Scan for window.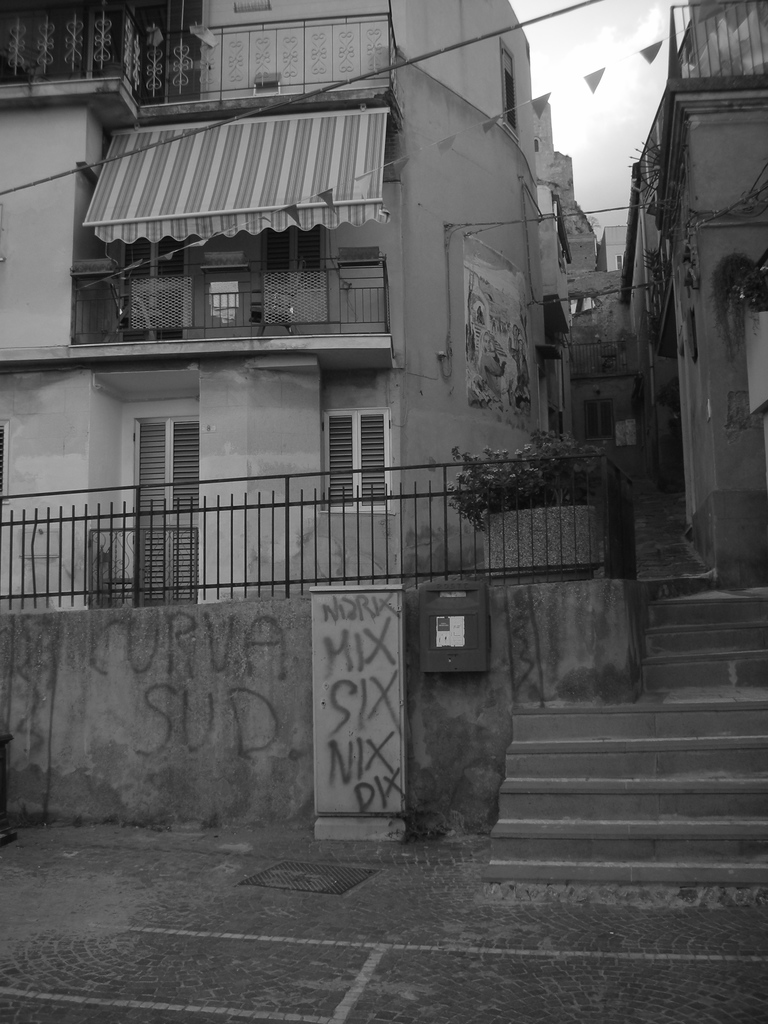
Scan result: x1=126 y1=239 x2=191 y2=277.
